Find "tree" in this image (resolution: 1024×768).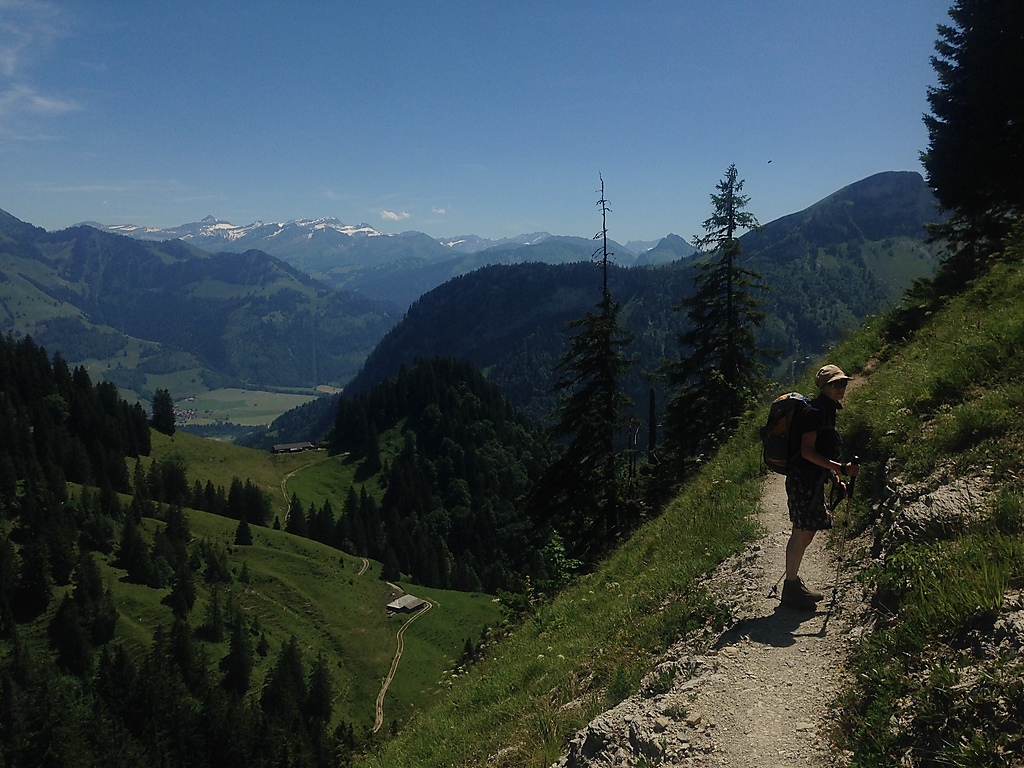
x1=501 y1=167 x2=649 y2=570.
